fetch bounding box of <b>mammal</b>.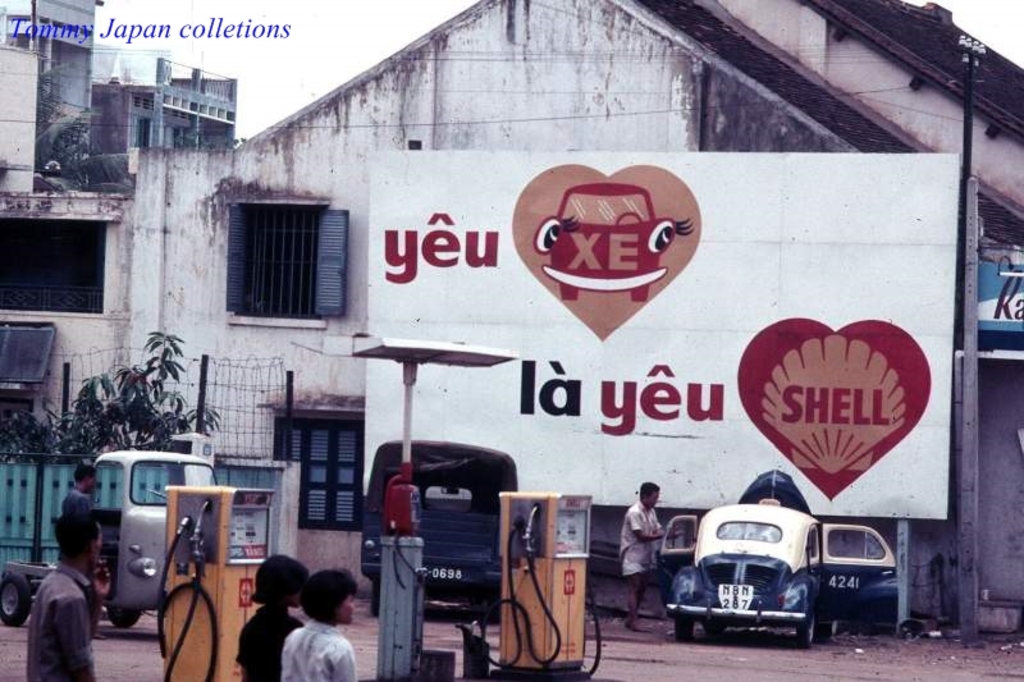
Bbox: 6,526,102,681.
